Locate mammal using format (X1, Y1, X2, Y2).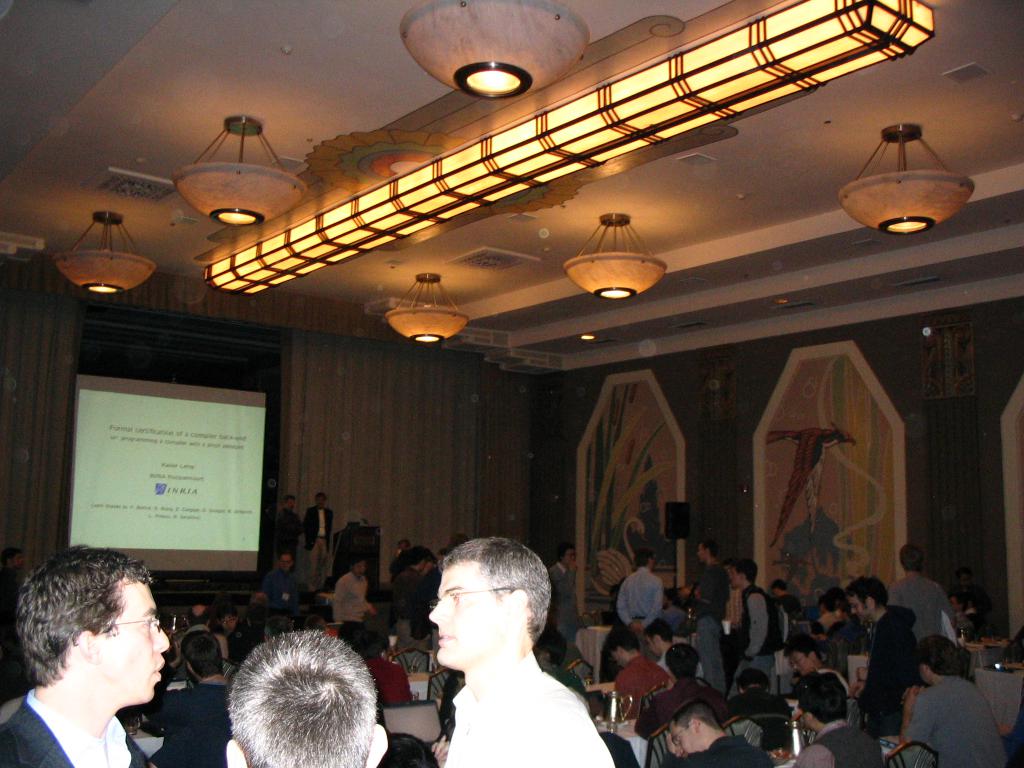
(838, 575, 920, 731).
